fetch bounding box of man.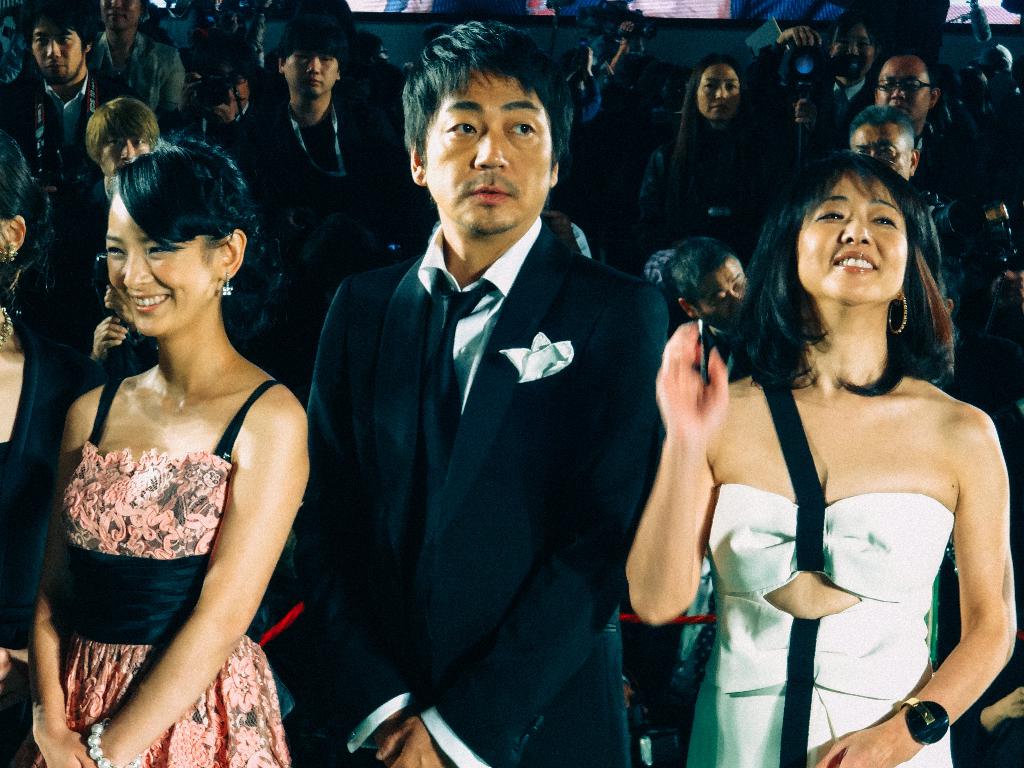
Bbox: region(0, 12, 122, 247).
